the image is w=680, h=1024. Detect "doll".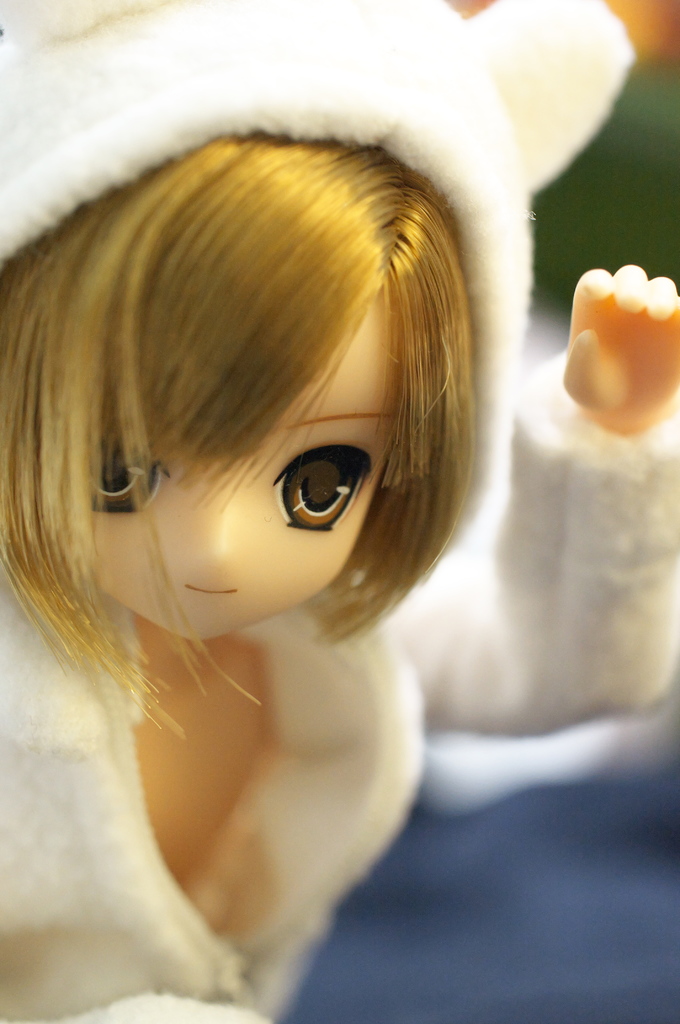
Detection: pyautogui.locateOnScreen(0, 0, 668, 1022).
